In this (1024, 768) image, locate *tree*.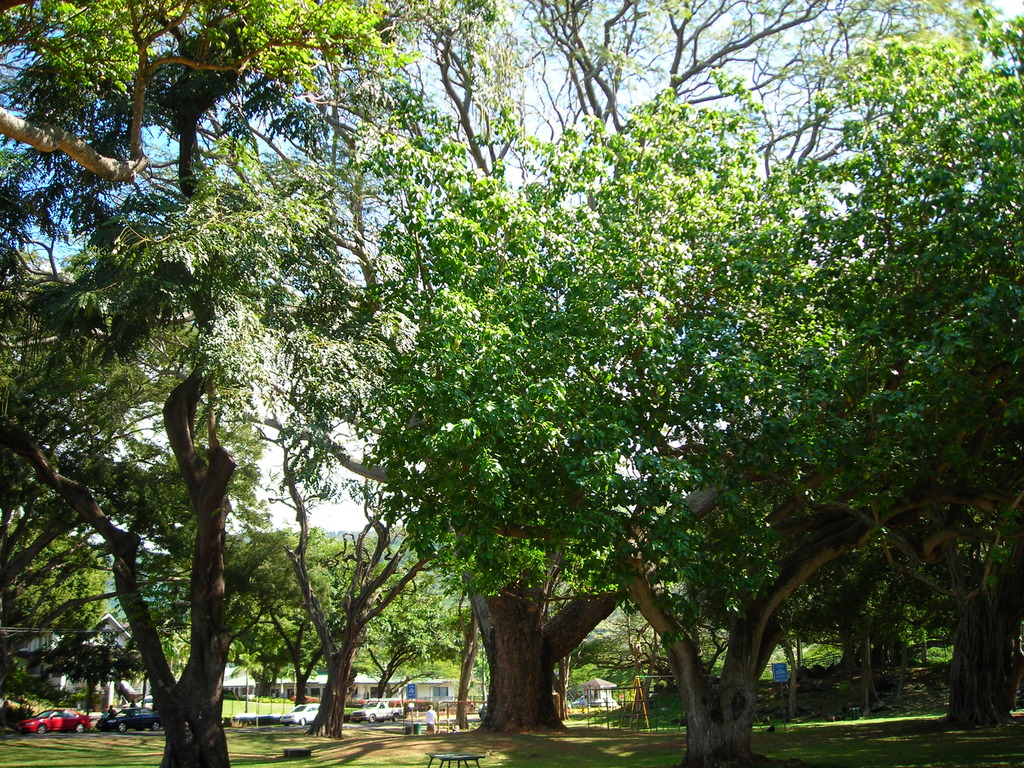
Bounding box: <bbox>10, 0, 356, 767</bbox>.
